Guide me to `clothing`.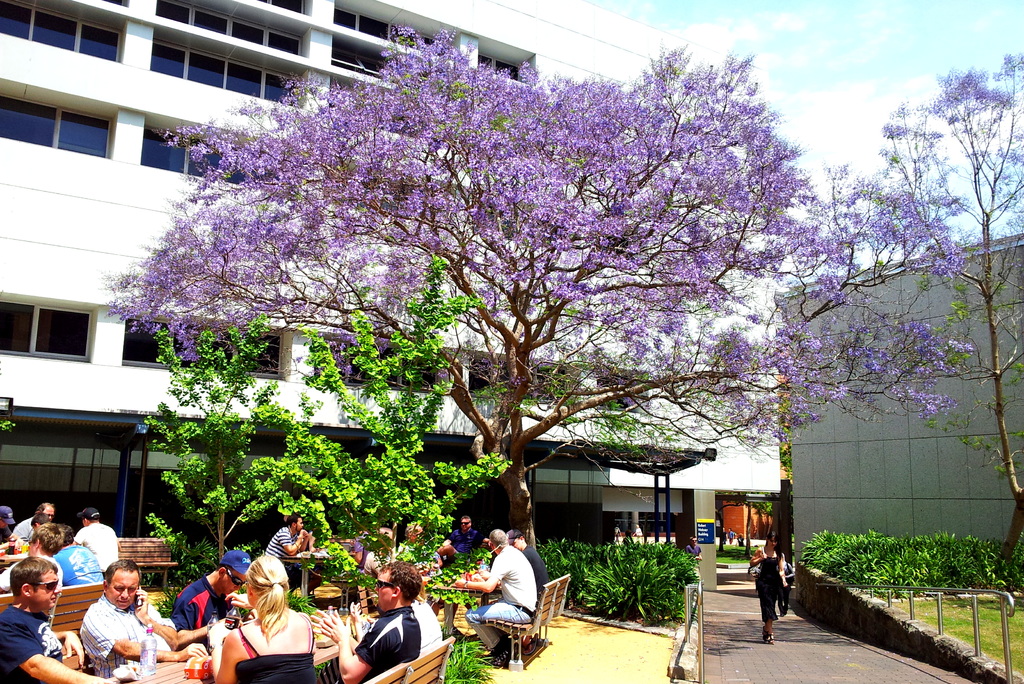
Guidance: left=225, top=618, right=320, bottom=683.
